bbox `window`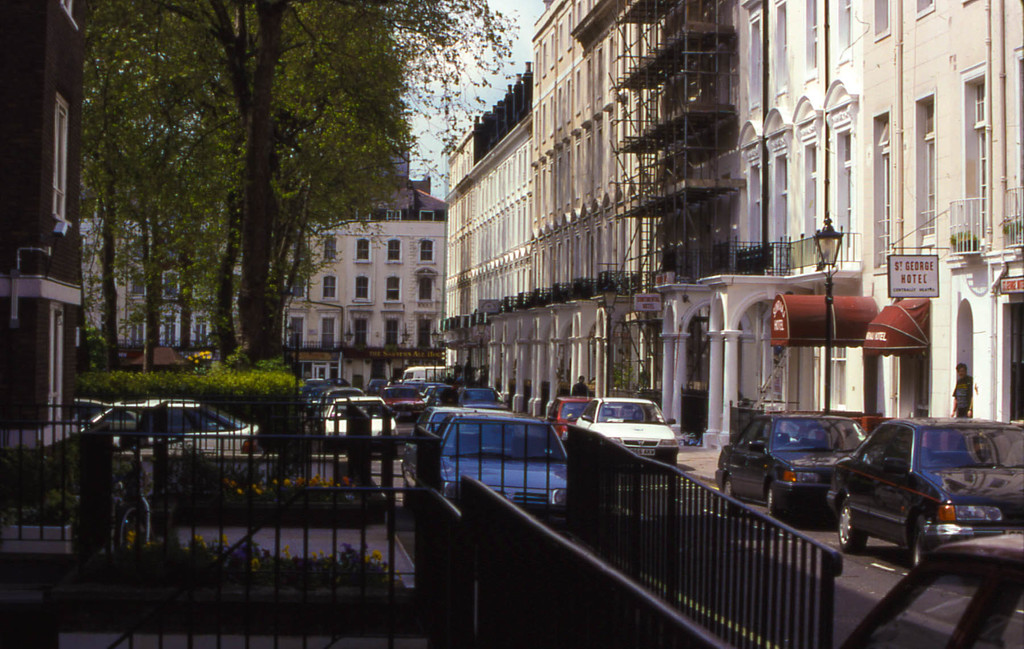
(351,310,370,347)
